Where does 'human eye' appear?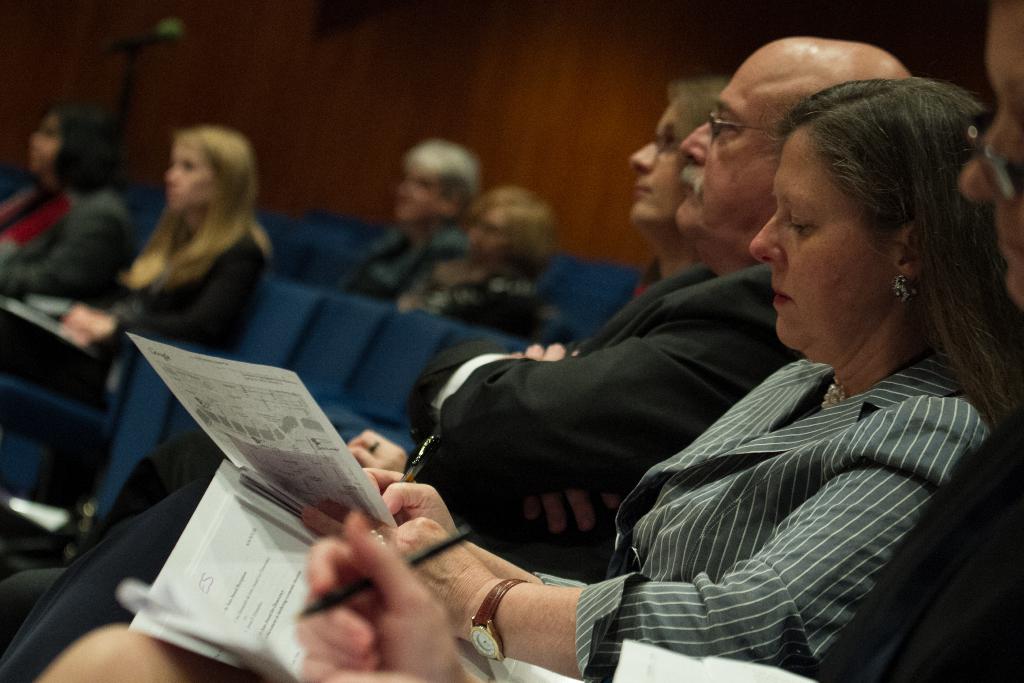
Appears at 788/216/809/232.
